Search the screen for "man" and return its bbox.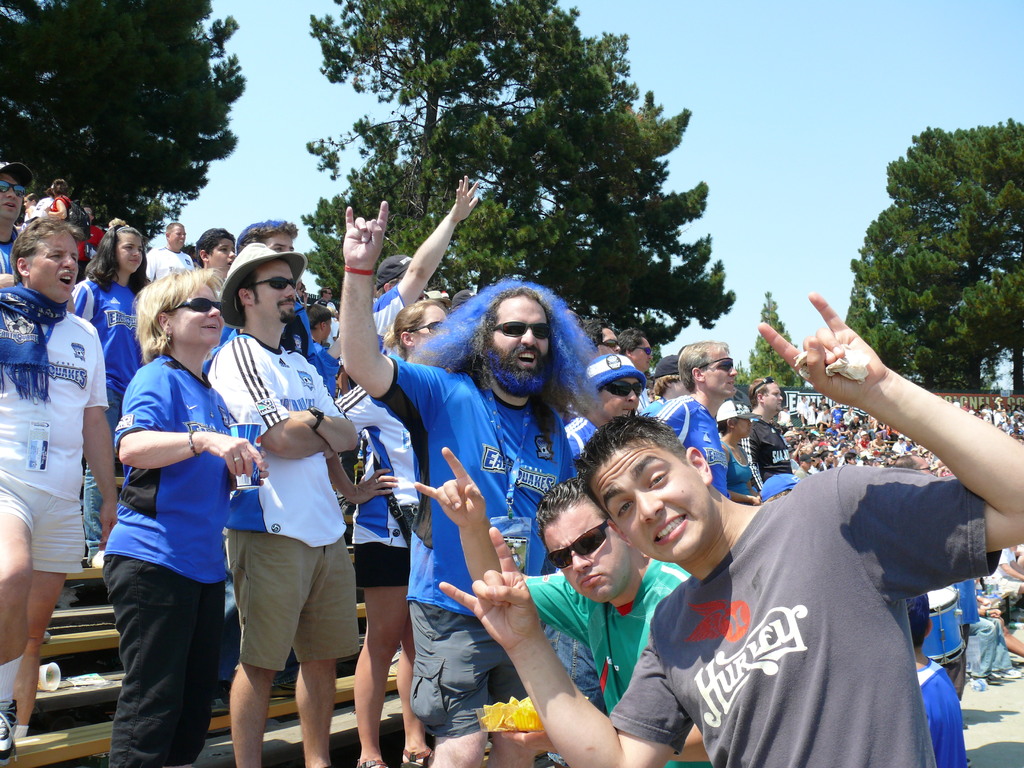
Found: x1=543 y1=351 x2=653 y2=767.
